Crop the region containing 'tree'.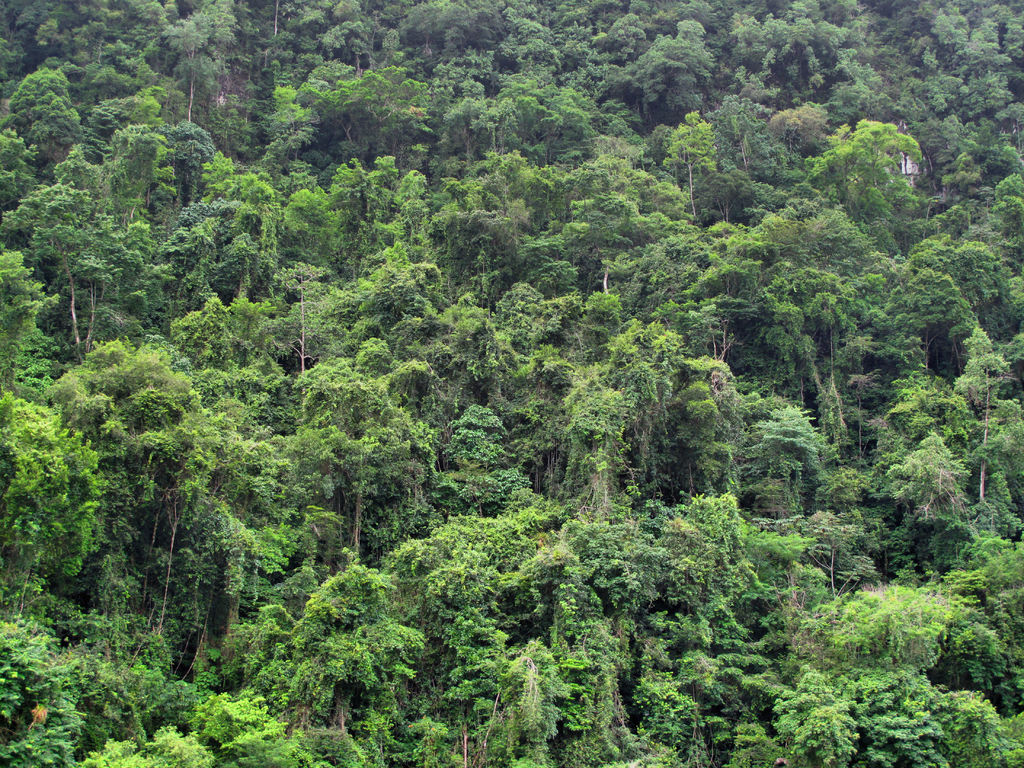
Crop region: detection(613, 513, 767, 765).
